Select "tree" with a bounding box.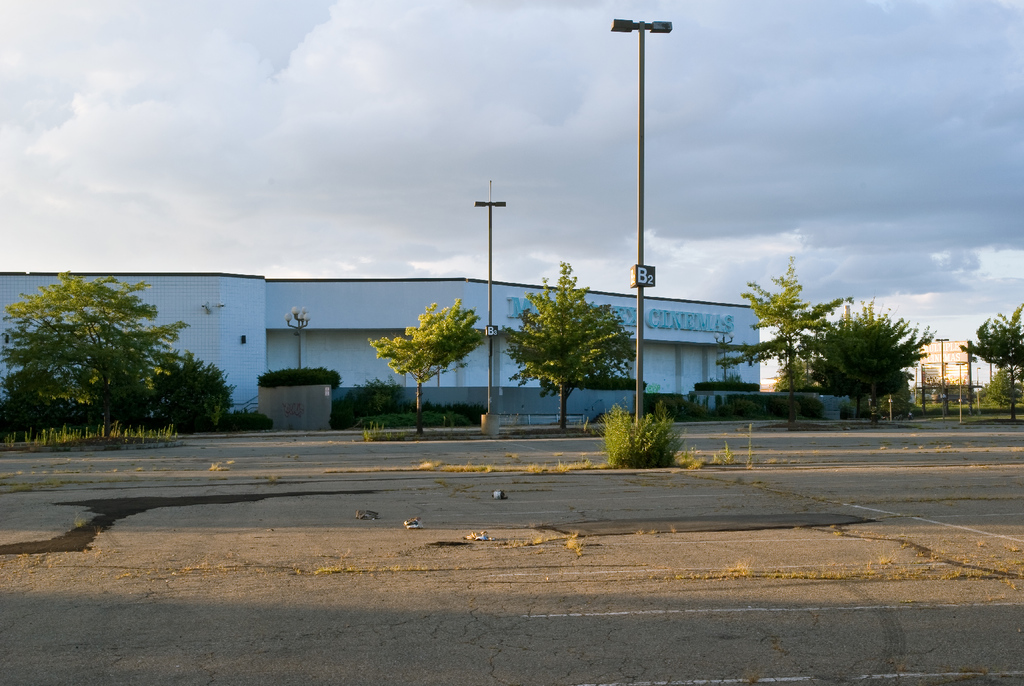
<region>712, 252, 854, 434</region>.
